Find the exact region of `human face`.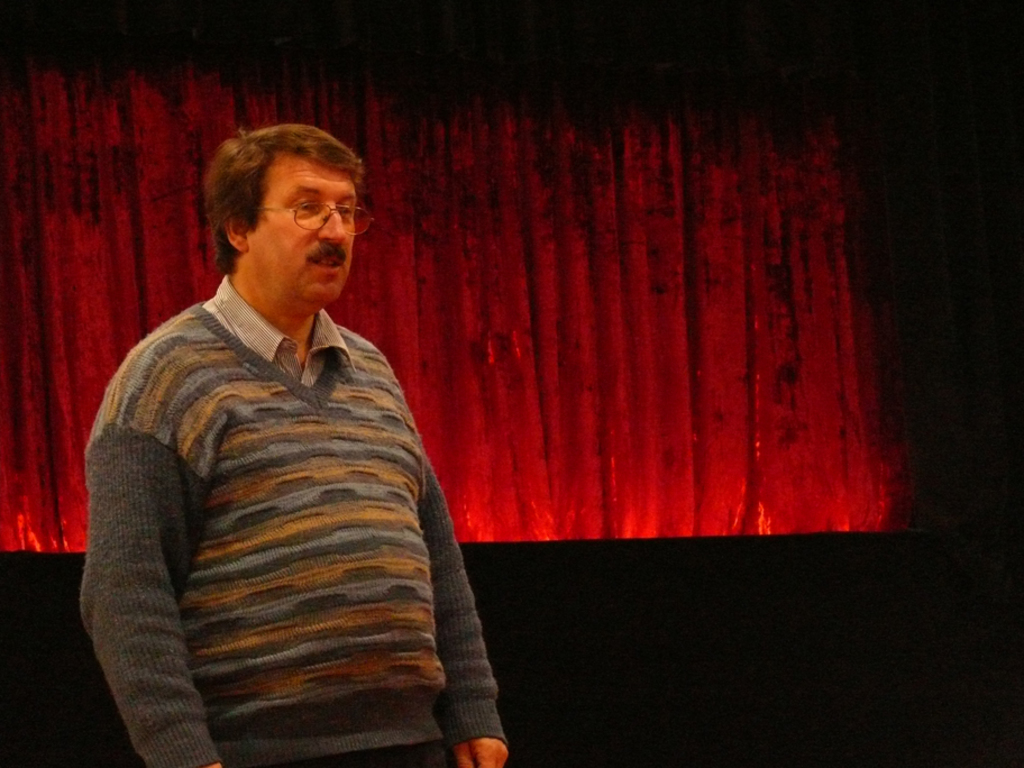
Exact region: {"x1": 248, "y1": 148, "x2": 357, "y2": 310}.
